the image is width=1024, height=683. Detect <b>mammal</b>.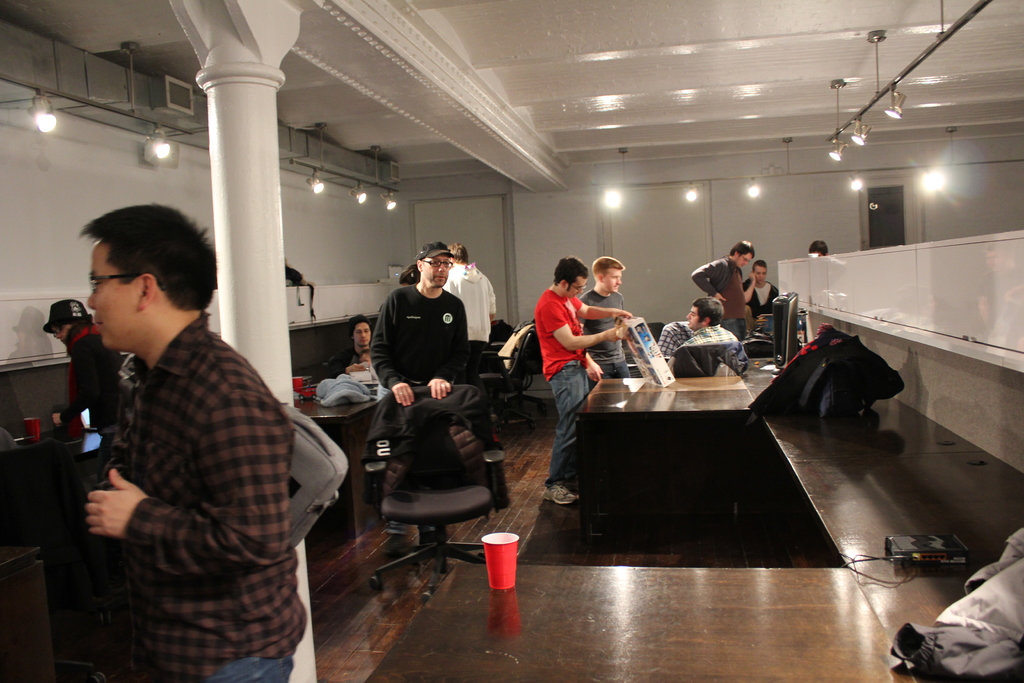
Detection: l=667, t=292, r=744, b=368.
